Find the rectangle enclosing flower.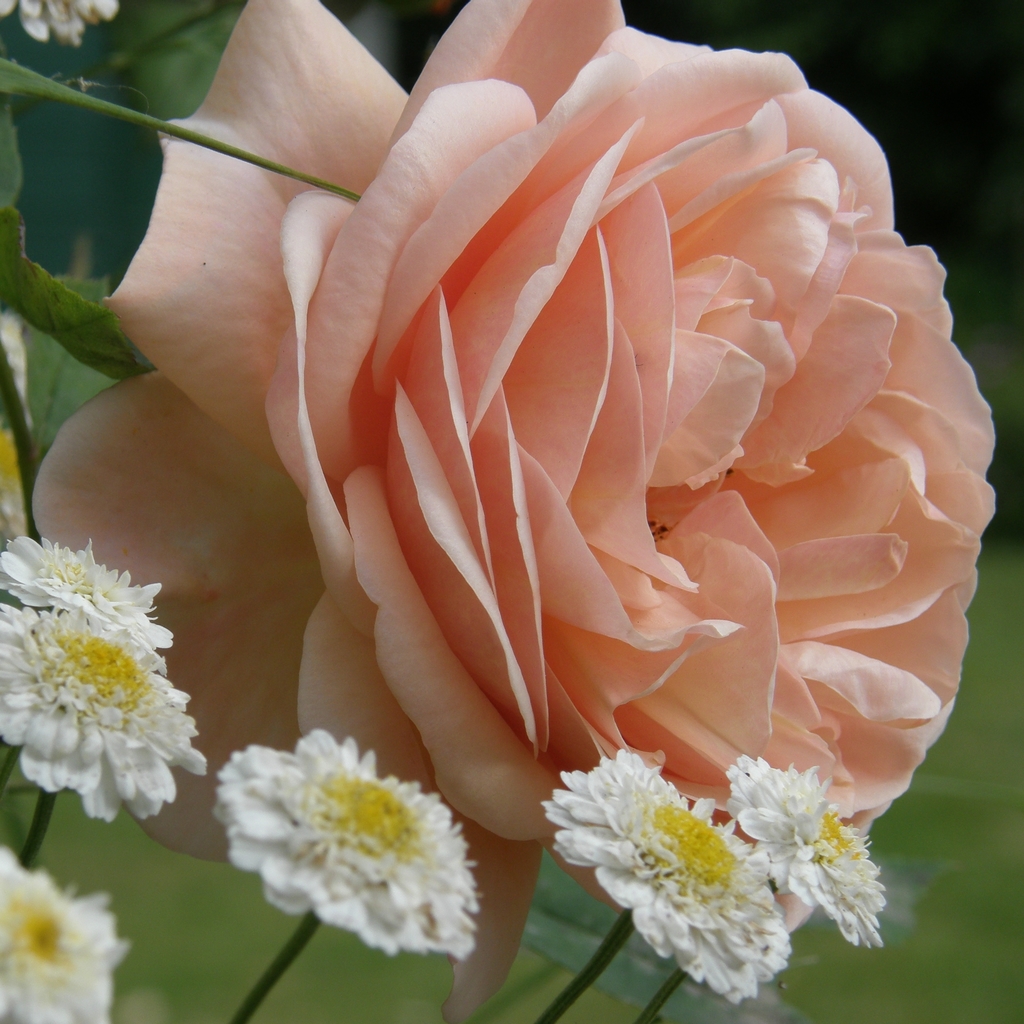
BBox(730, 758, 888, 940).
